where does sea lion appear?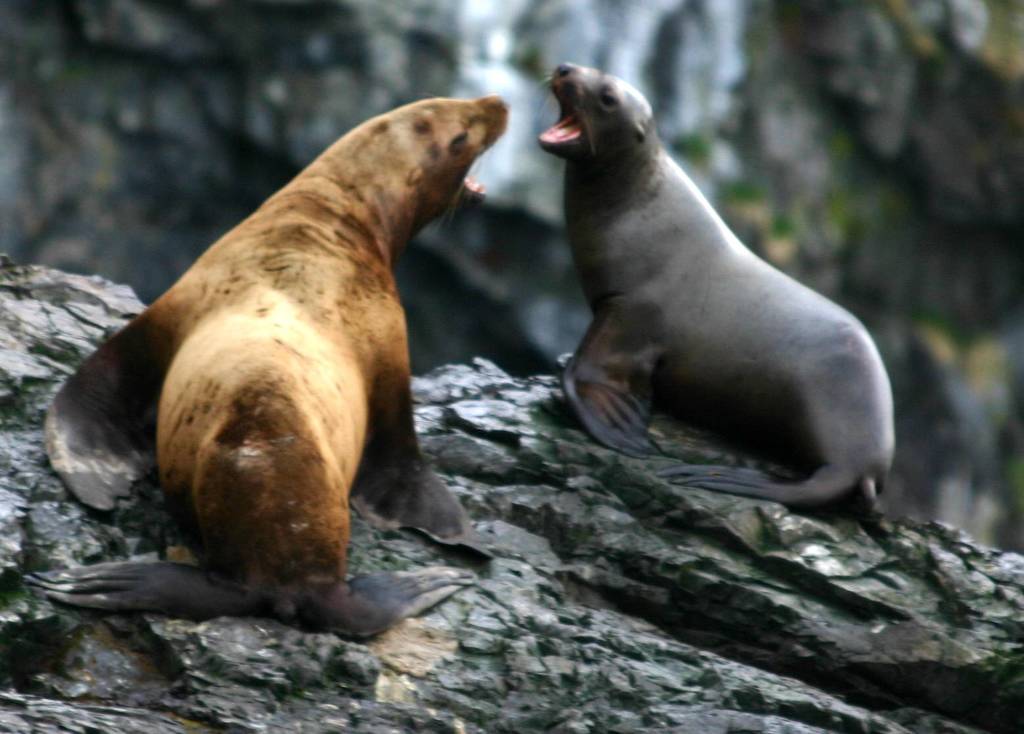
Appears at 534:63:893:509.
